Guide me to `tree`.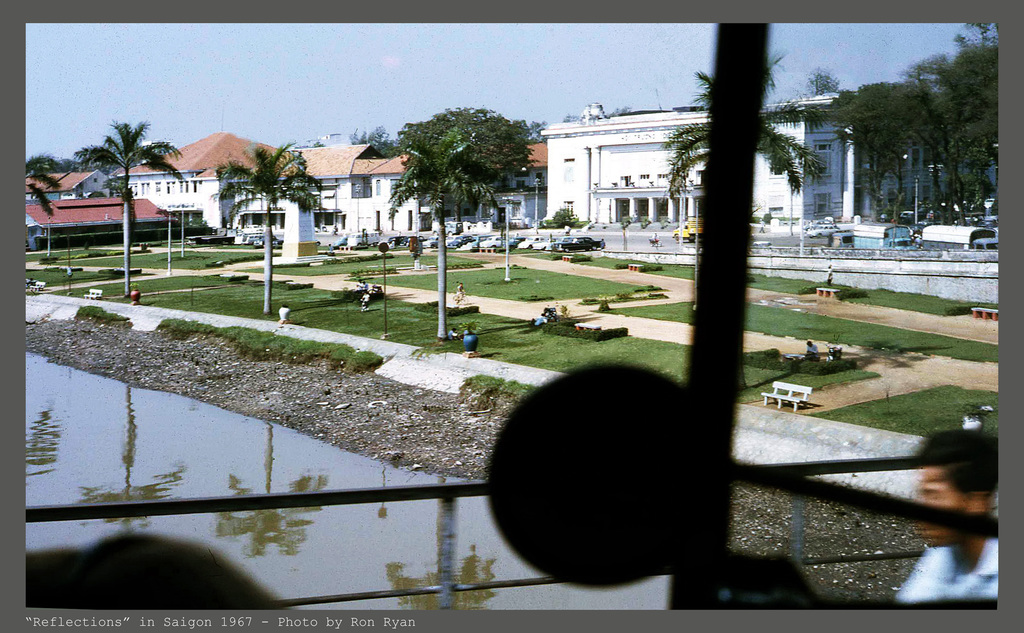
Guidance: x1=24 y1=145 x2=73 y2=226.
